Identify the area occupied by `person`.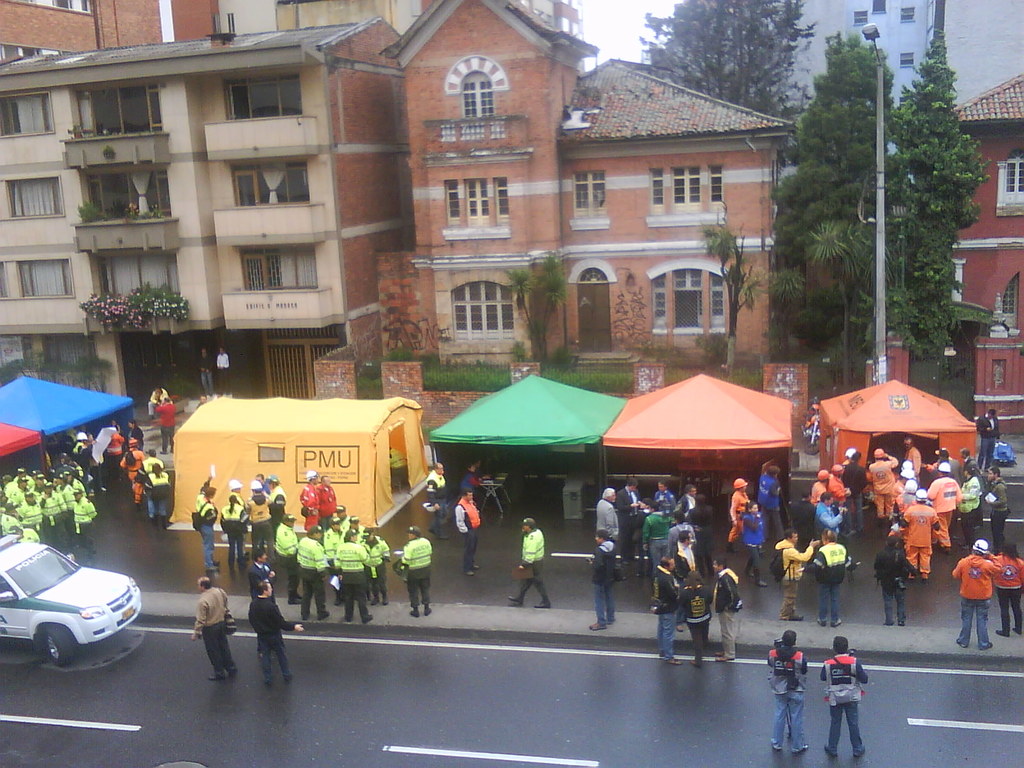
Area: rect(507, 517, 552, 609).
